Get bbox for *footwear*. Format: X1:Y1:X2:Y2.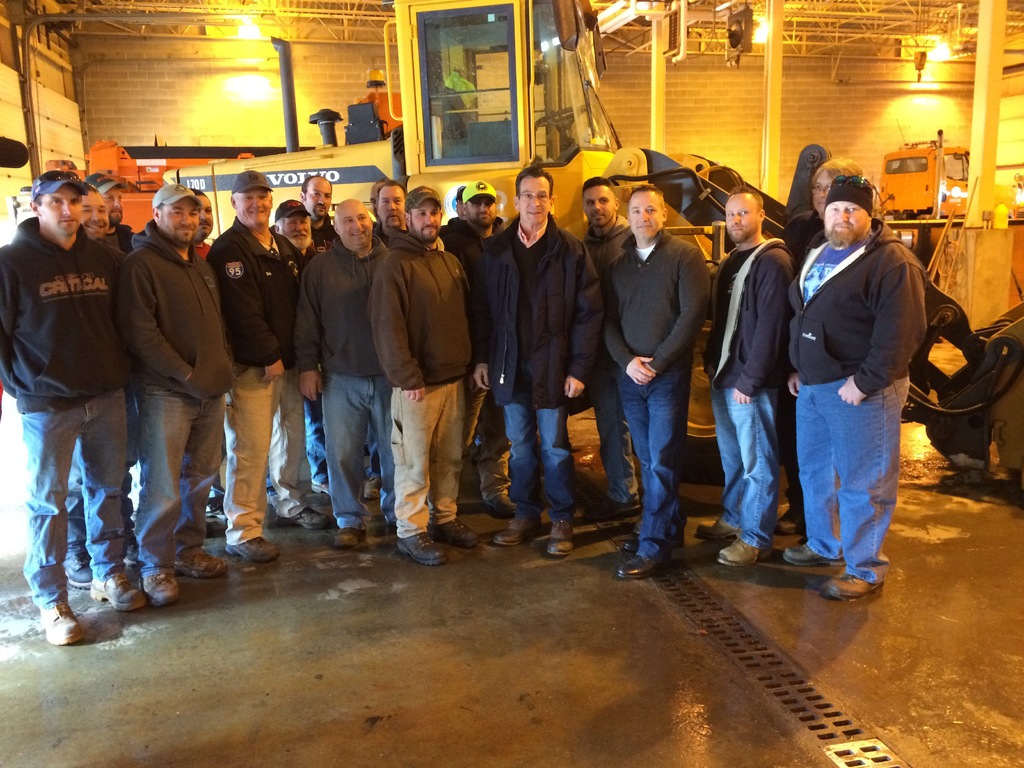
223:538:282:566.
